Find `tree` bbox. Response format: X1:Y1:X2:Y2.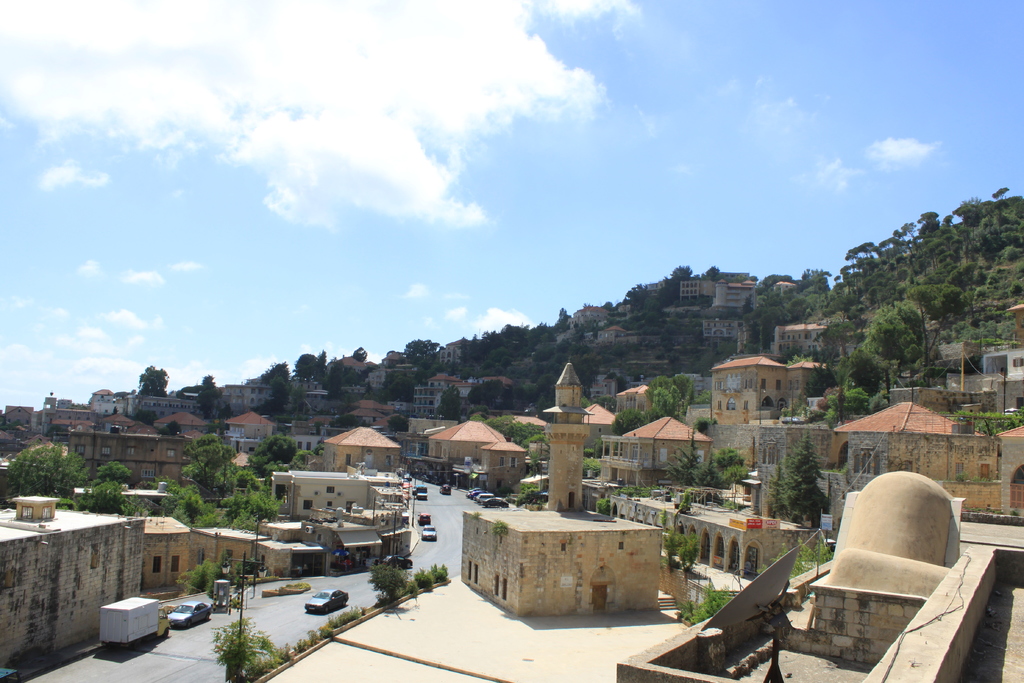
691:416:714:436.
